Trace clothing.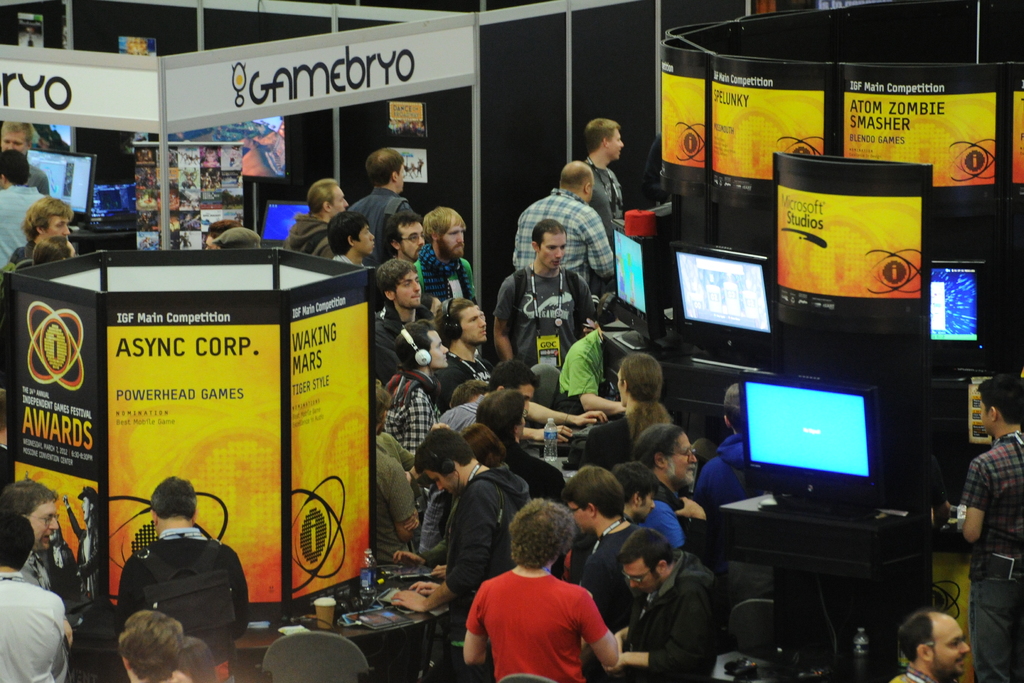
Traced to 449/466/543/611.
